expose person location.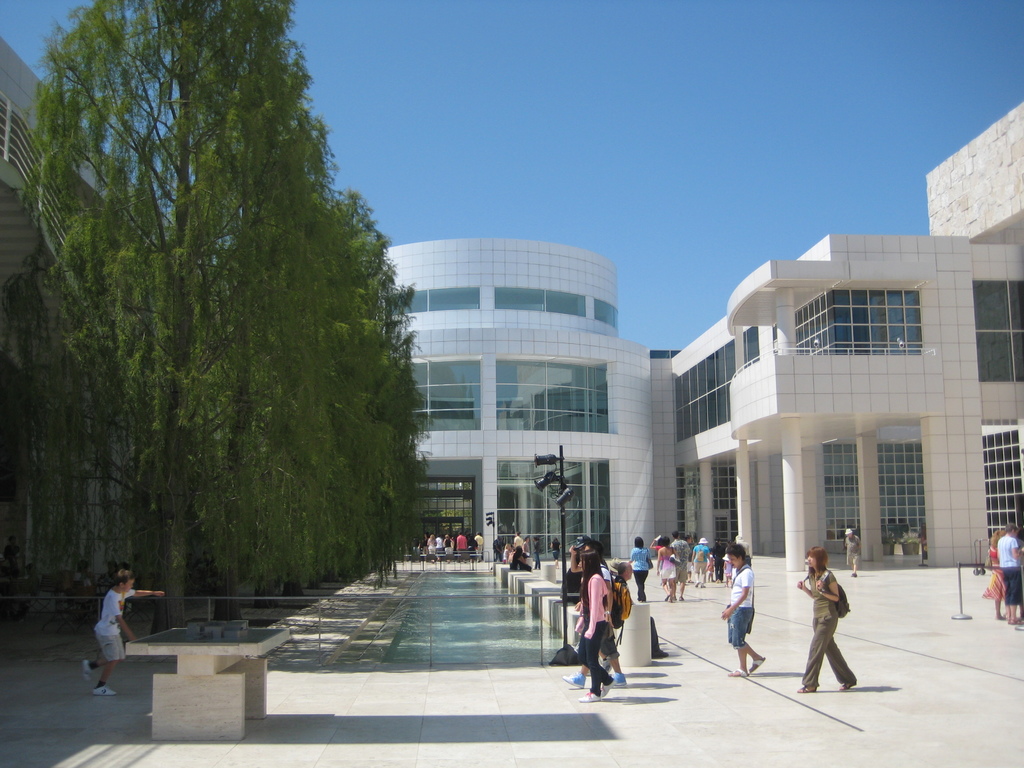
Exposed at [x1=627, y1=535, x2=655, y2=604].
